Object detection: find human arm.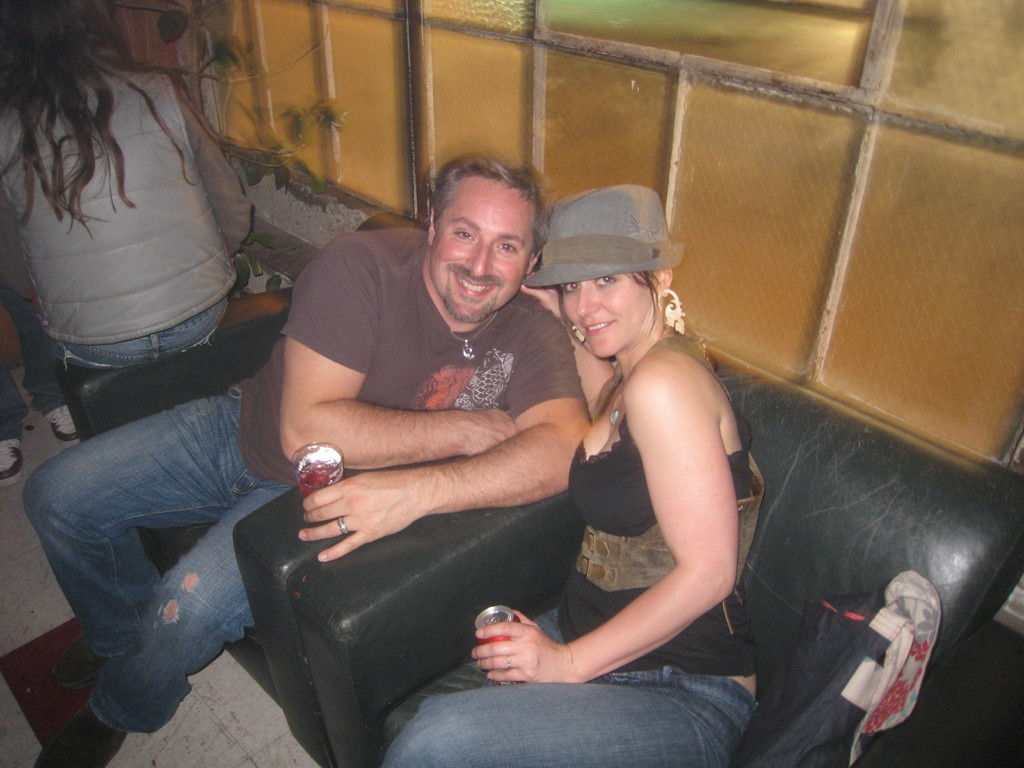
{"left": 175, "top": 82, "right": 252, "bottom": 253}.
